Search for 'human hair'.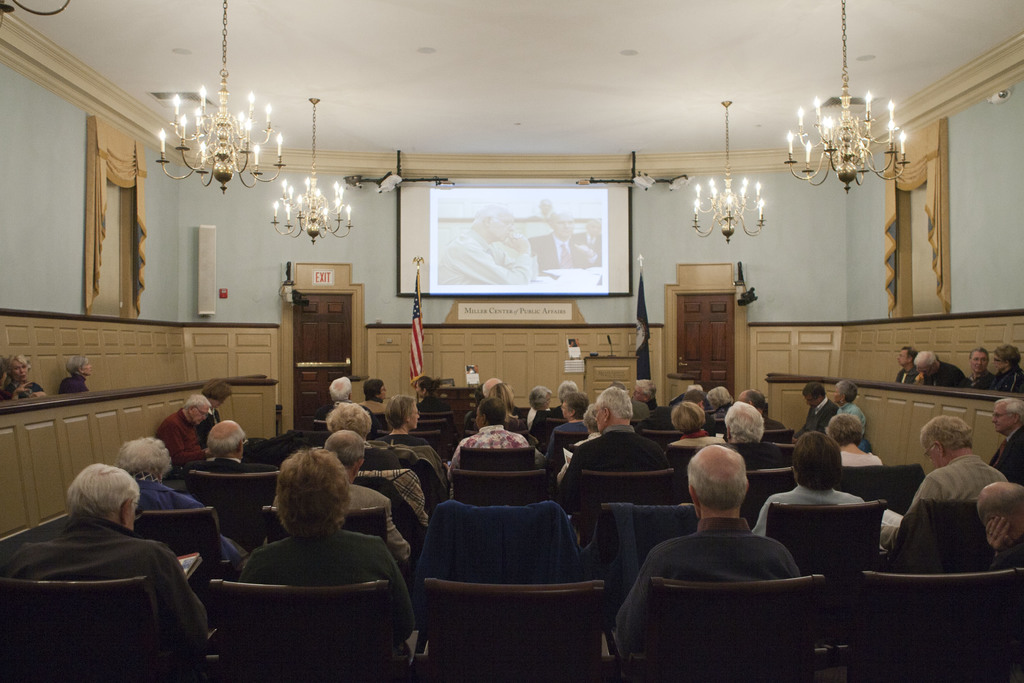
Found at locate(383, 393, 414, 432).
